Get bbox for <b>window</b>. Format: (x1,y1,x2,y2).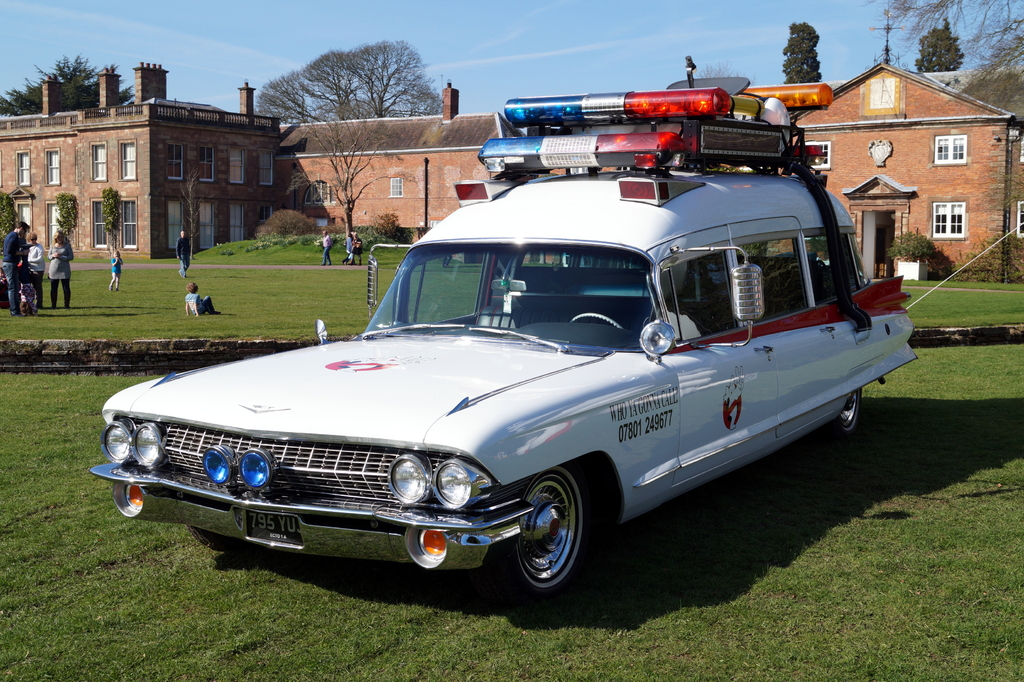
(732,235,813,326).
